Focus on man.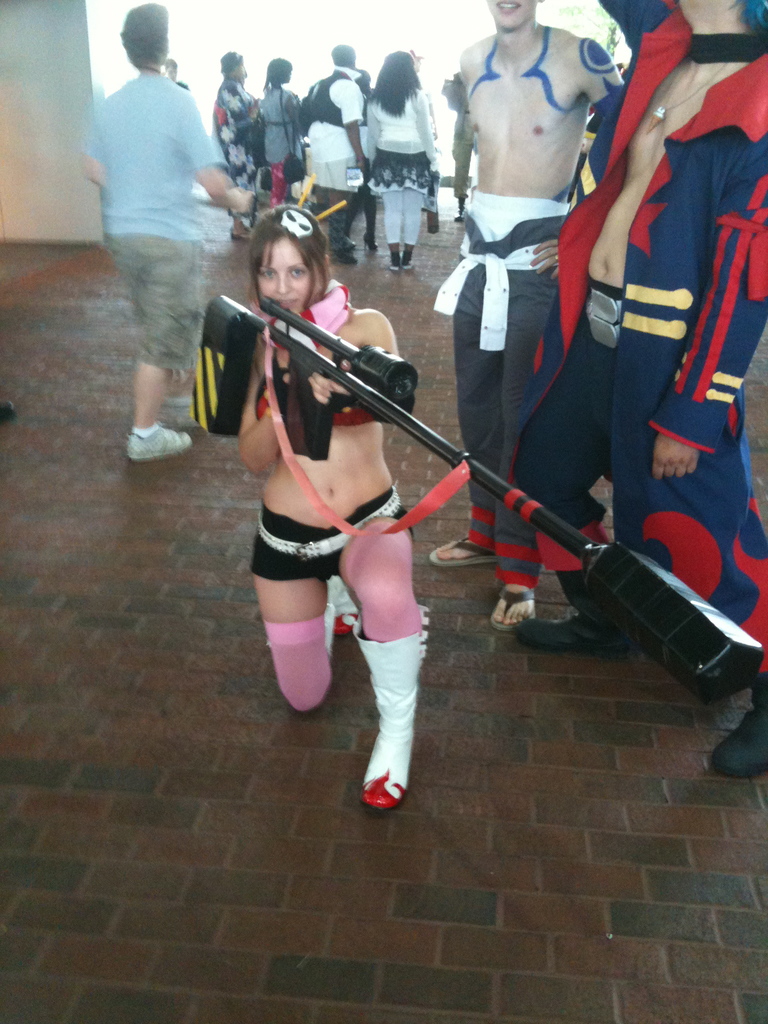
Focused at box(217, 45, 260, 244).
